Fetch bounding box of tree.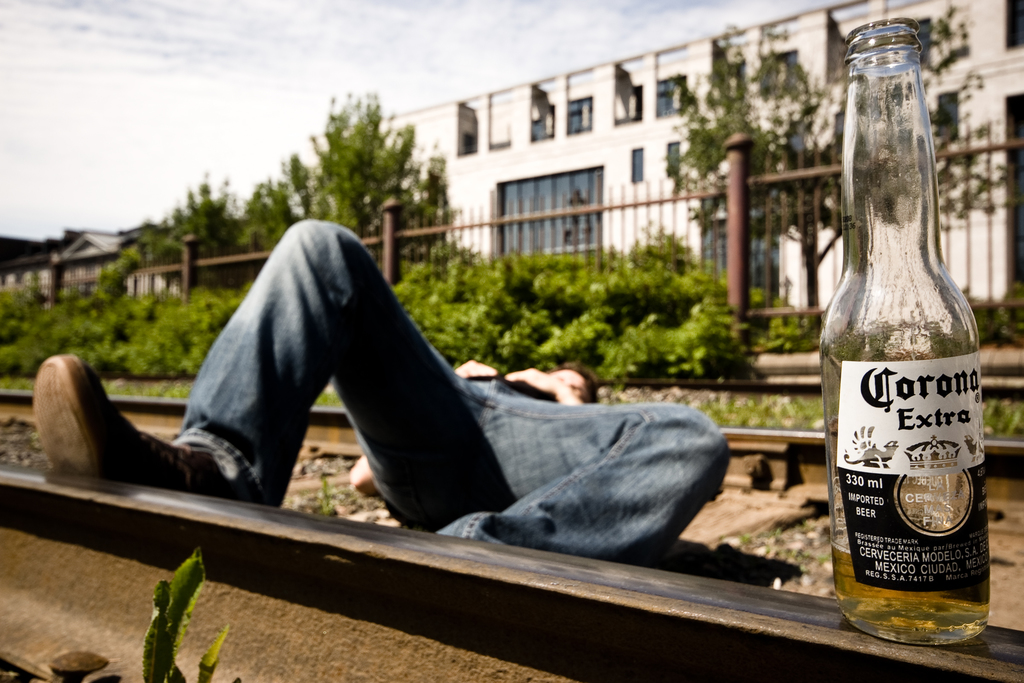
Bbox: 113:171:301:298.
